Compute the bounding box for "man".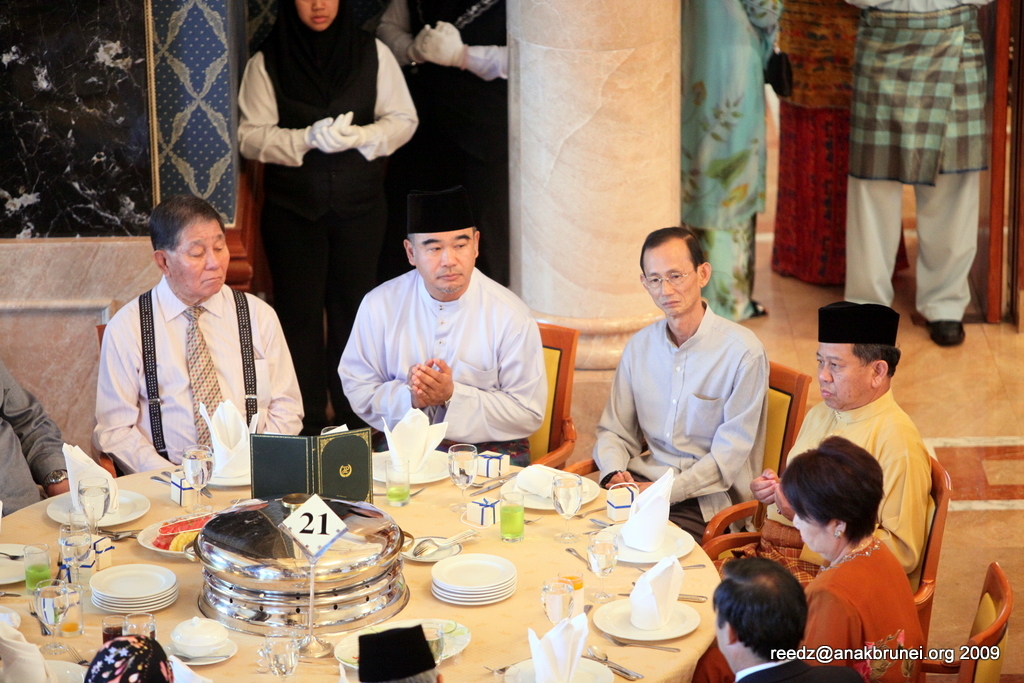
832,0,989,345.
